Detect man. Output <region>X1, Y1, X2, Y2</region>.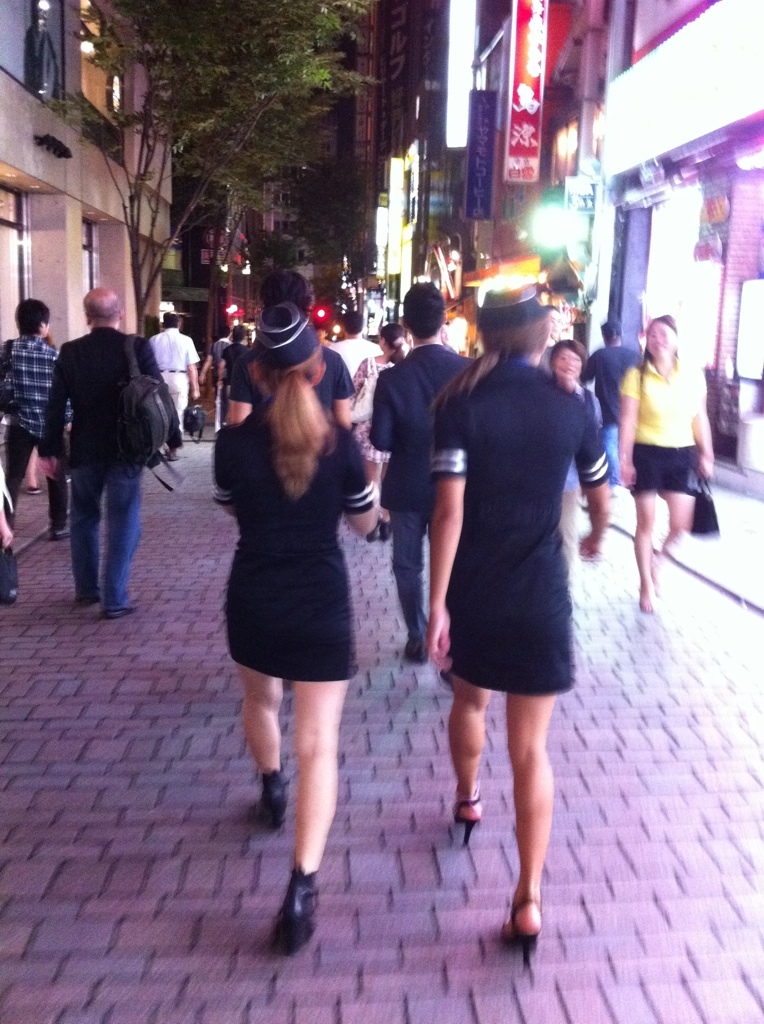
<region>224, 274, 354, 422</region>.
